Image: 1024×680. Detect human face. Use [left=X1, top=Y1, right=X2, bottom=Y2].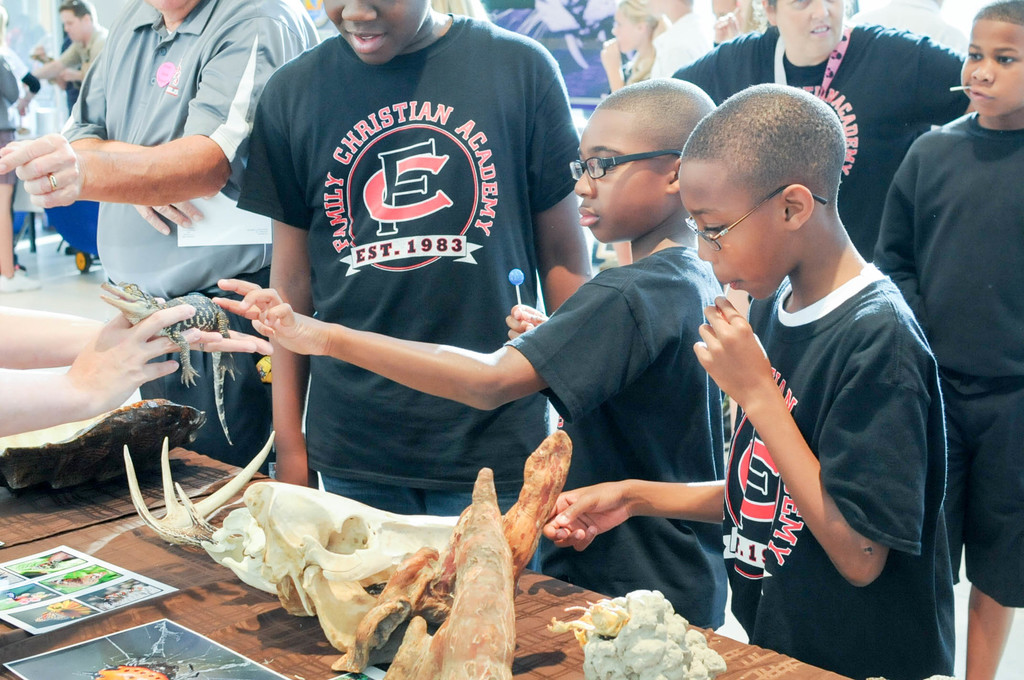
[left=958, top=22, right=1023, bottom=115].
